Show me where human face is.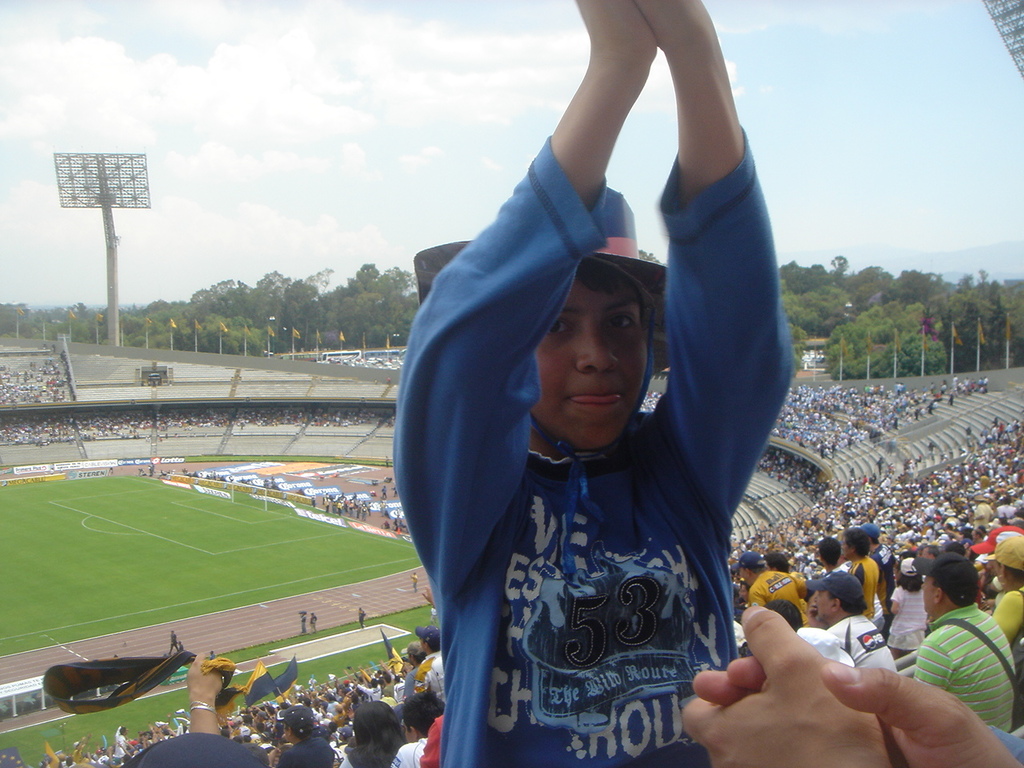
human face is at (922, 579, 938, 613).
